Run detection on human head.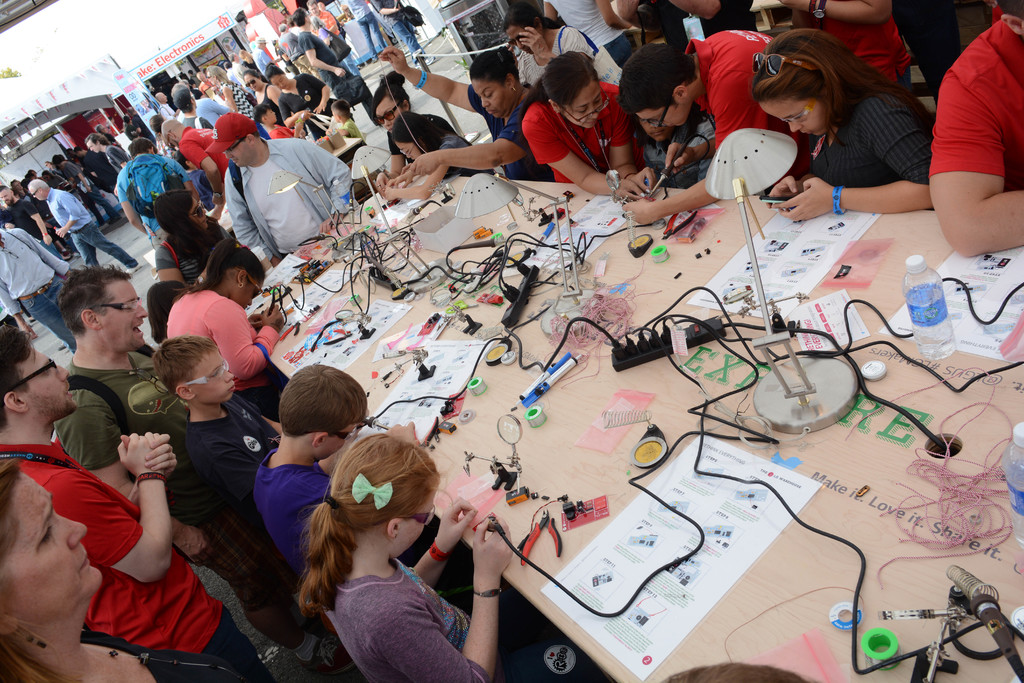
Result: region(0, 186, 12, 208).
